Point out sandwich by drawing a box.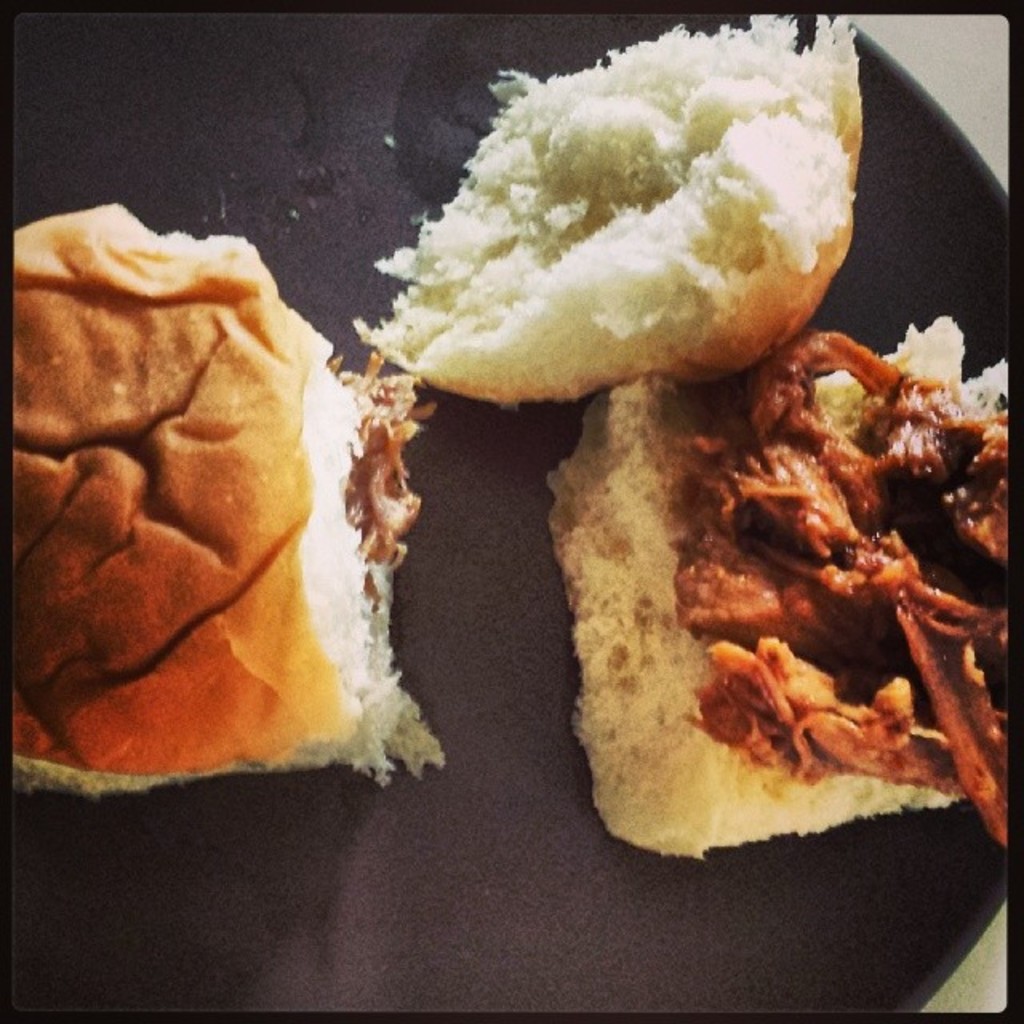
349:13:864:403.
